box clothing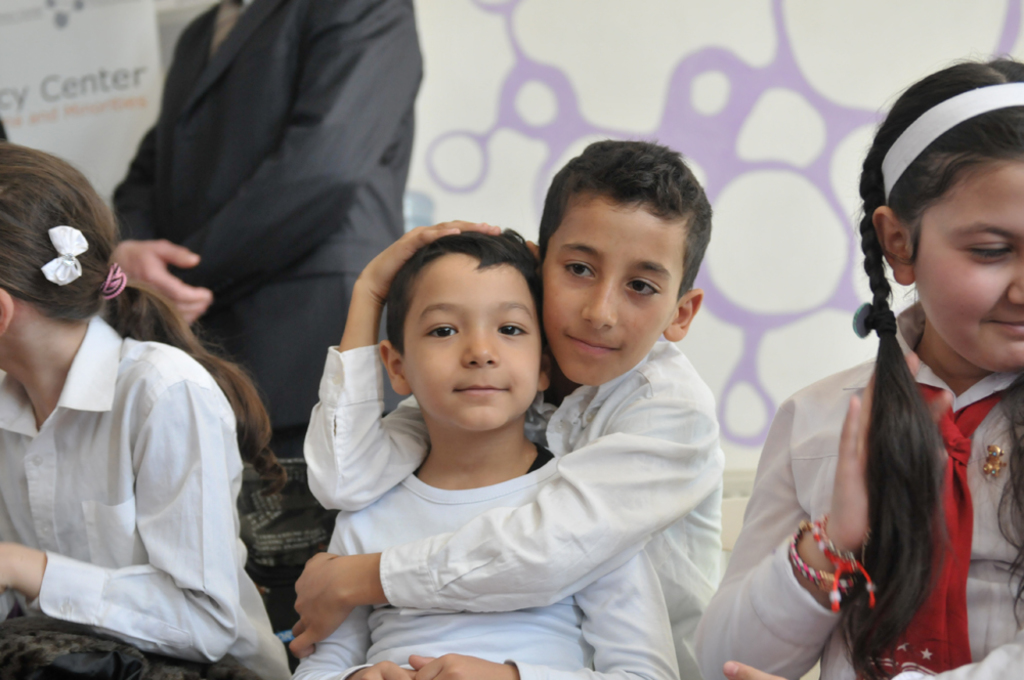
5:275:276:670
